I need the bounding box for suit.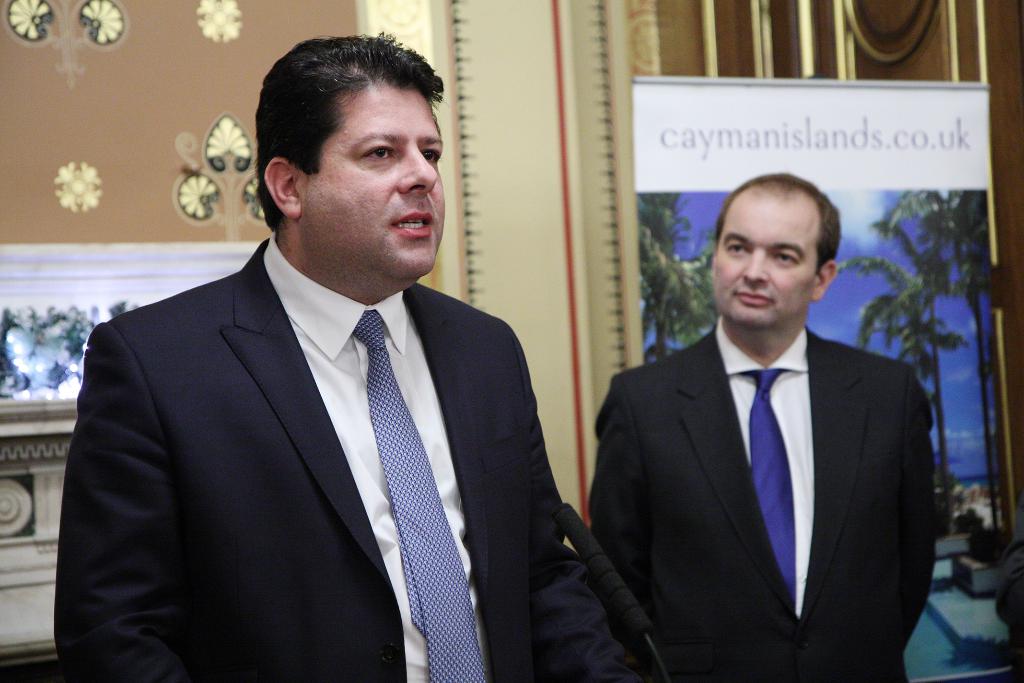
Here it is: bbox(596, 227, 943, 674).
